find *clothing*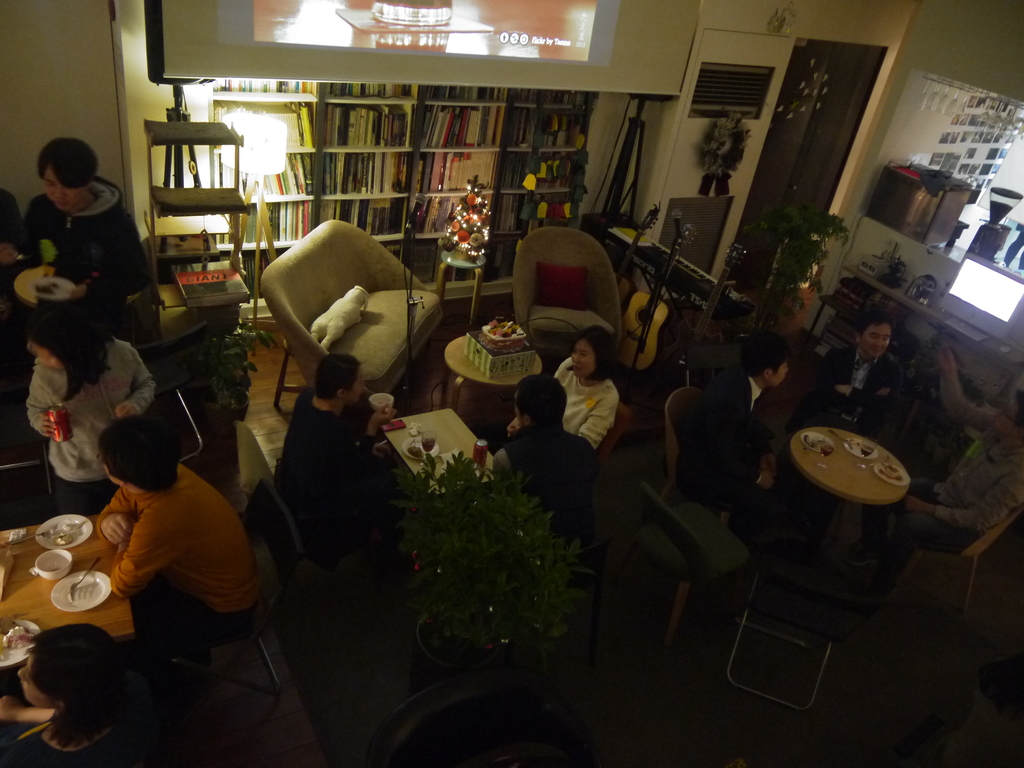
0:184:26:336
